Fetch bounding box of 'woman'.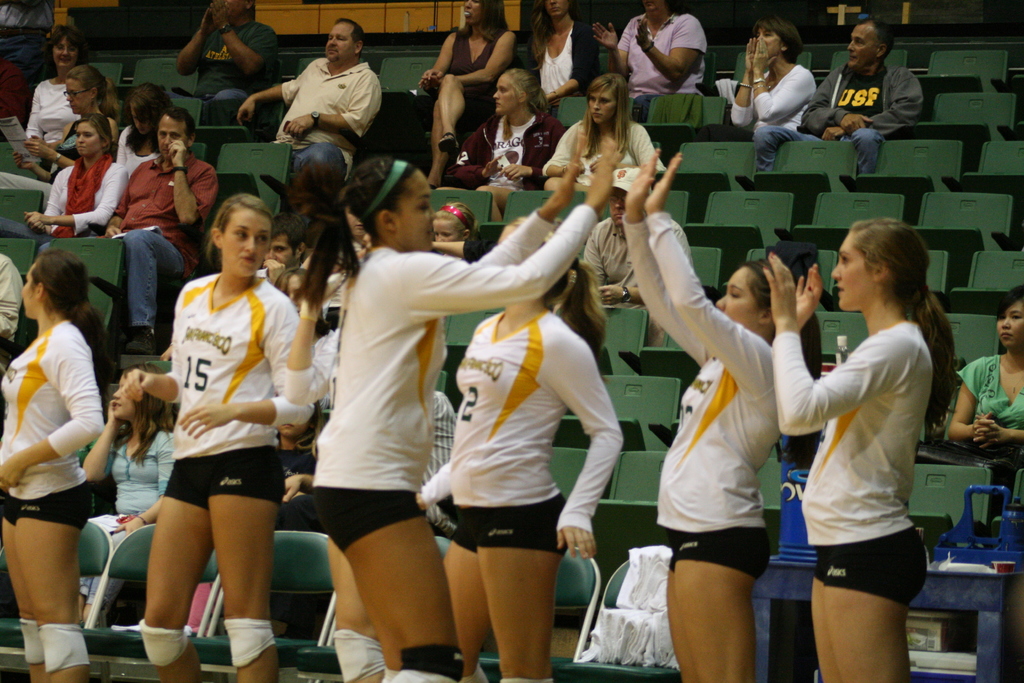
Bbox: select_region(295, 126, 621, 682).
